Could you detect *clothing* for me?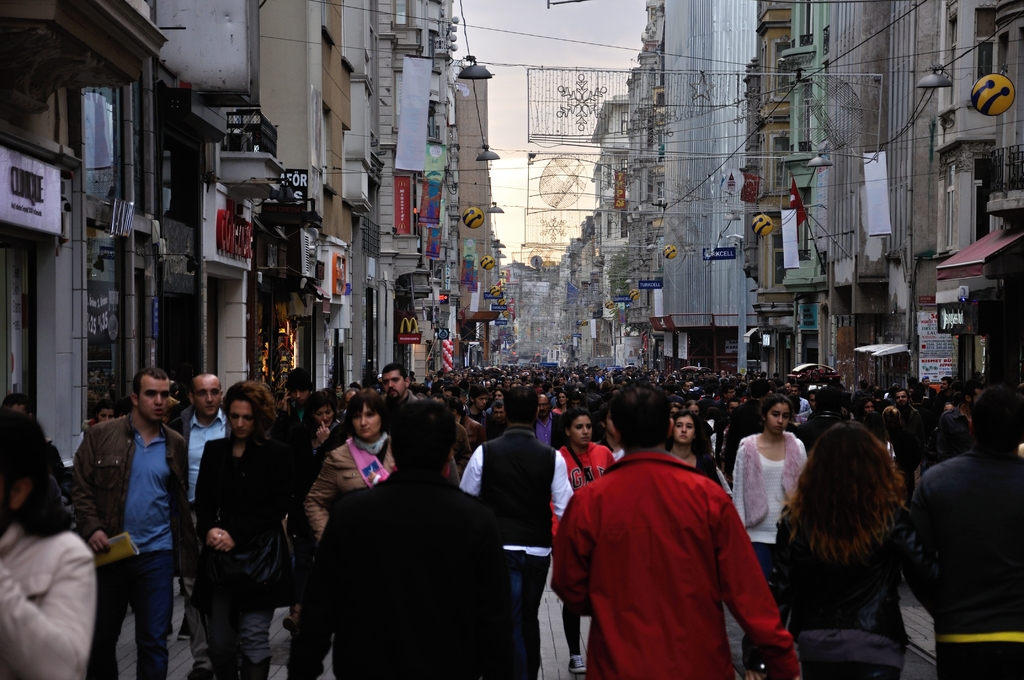
Detection result: <bbox>451, 424, 568, 615</bbox>.
